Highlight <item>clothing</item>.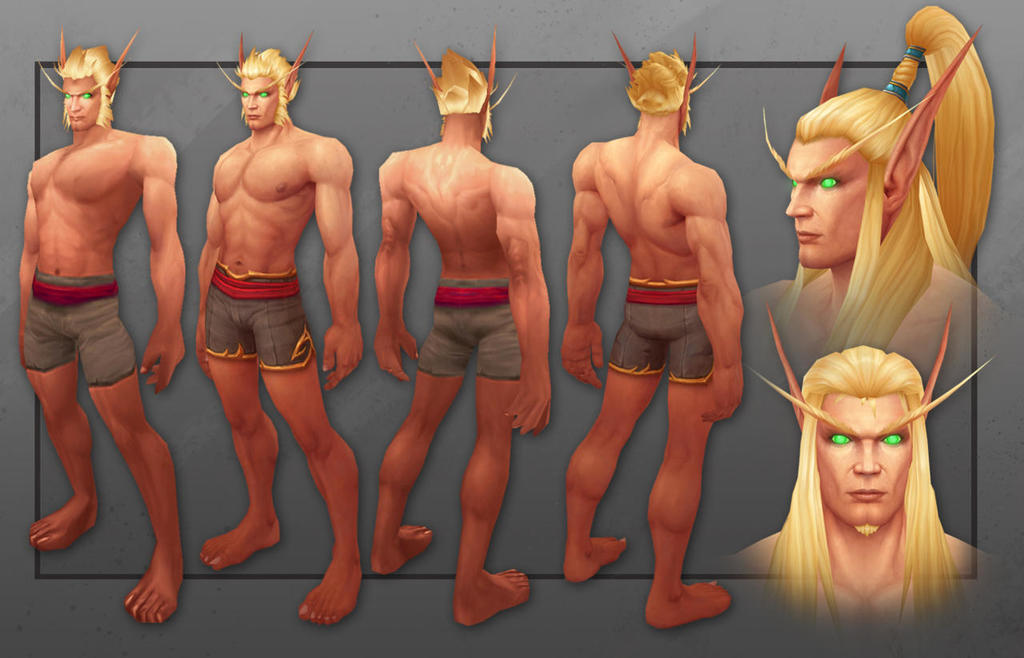
Highlighted region: 410 281 524 381.
